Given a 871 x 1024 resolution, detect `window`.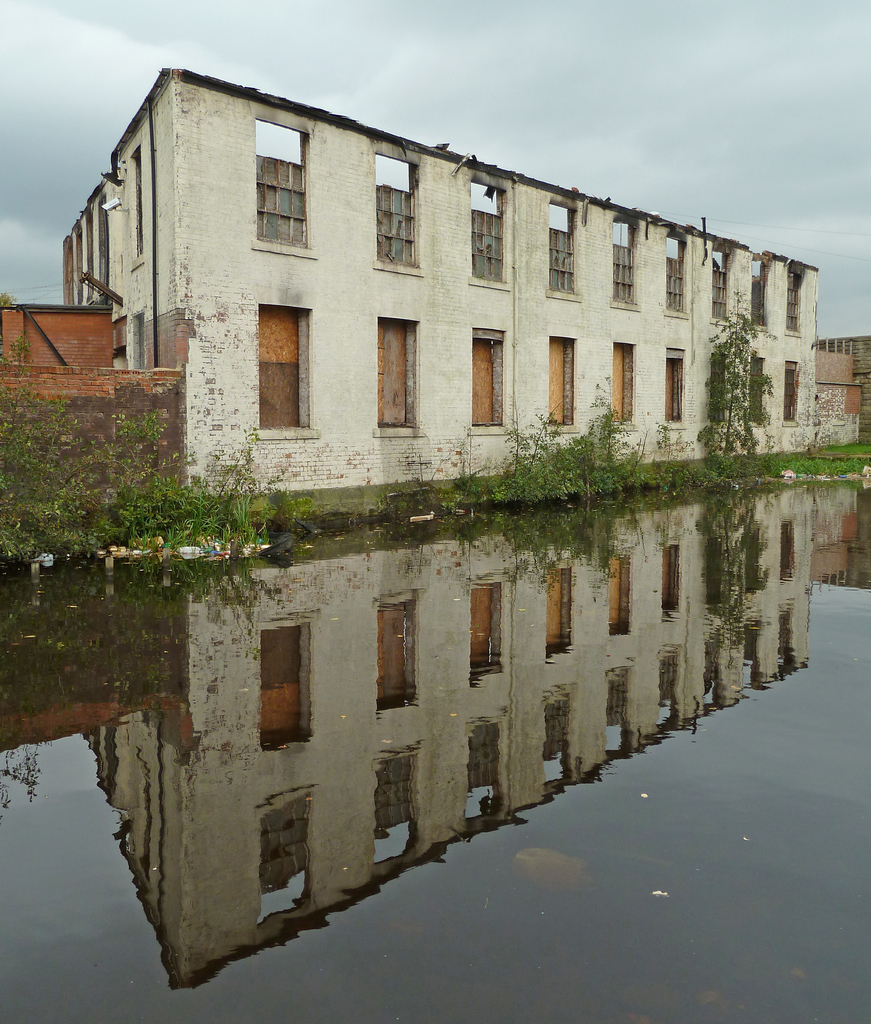
(x1=538, y1=690, x2=571, y2=793).
